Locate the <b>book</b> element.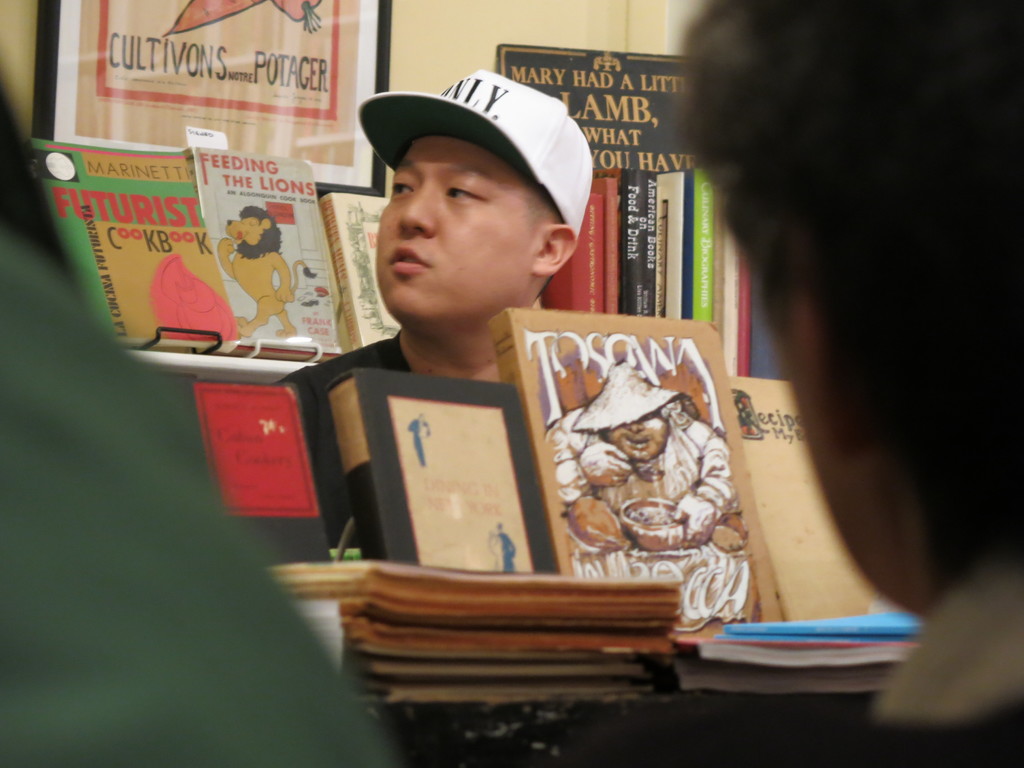
Element bbox: 321,188,412,349.
